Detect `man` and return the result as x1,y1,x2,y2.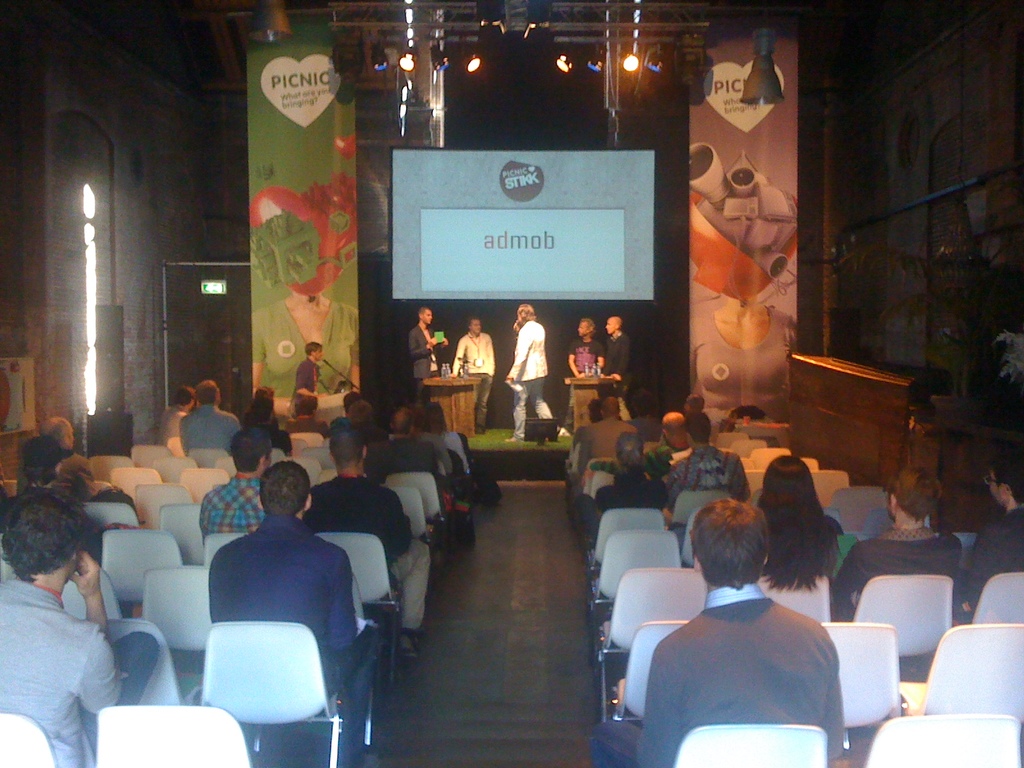
208,461,382,767.
